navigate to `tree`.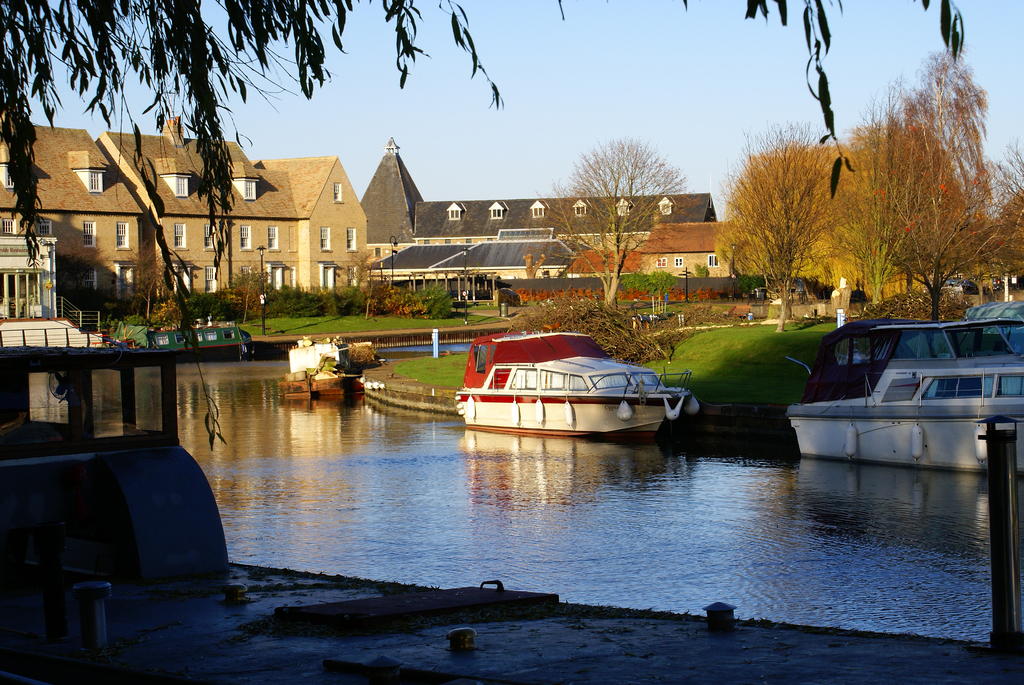
Navigation target: region(0, 0, 509, 446).
